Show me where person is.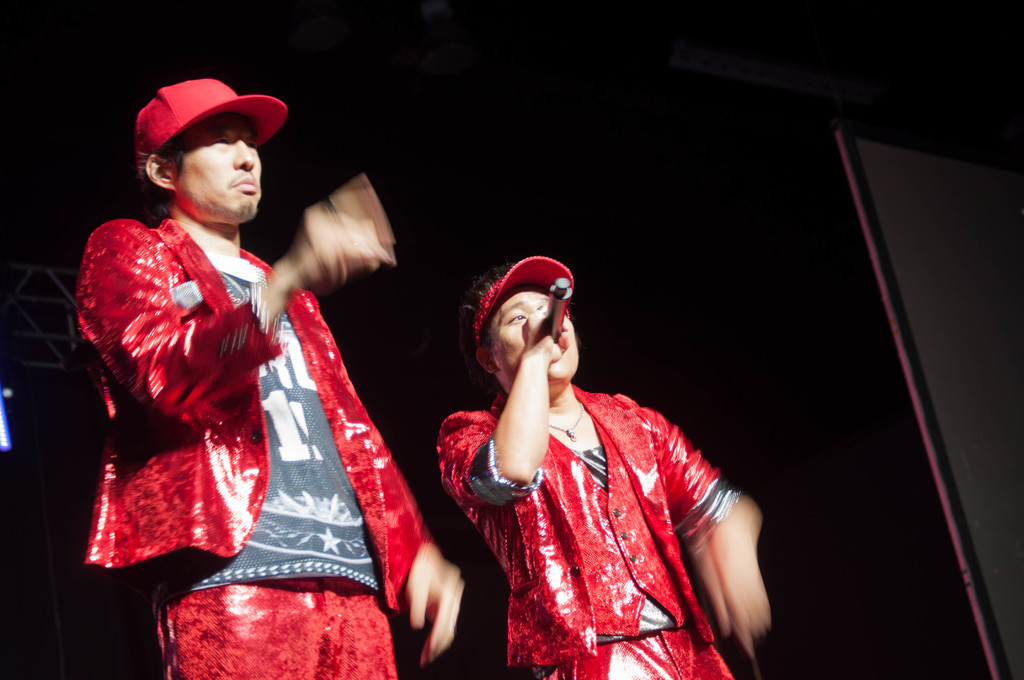
person is at <box>66,64,334,643</box>.
